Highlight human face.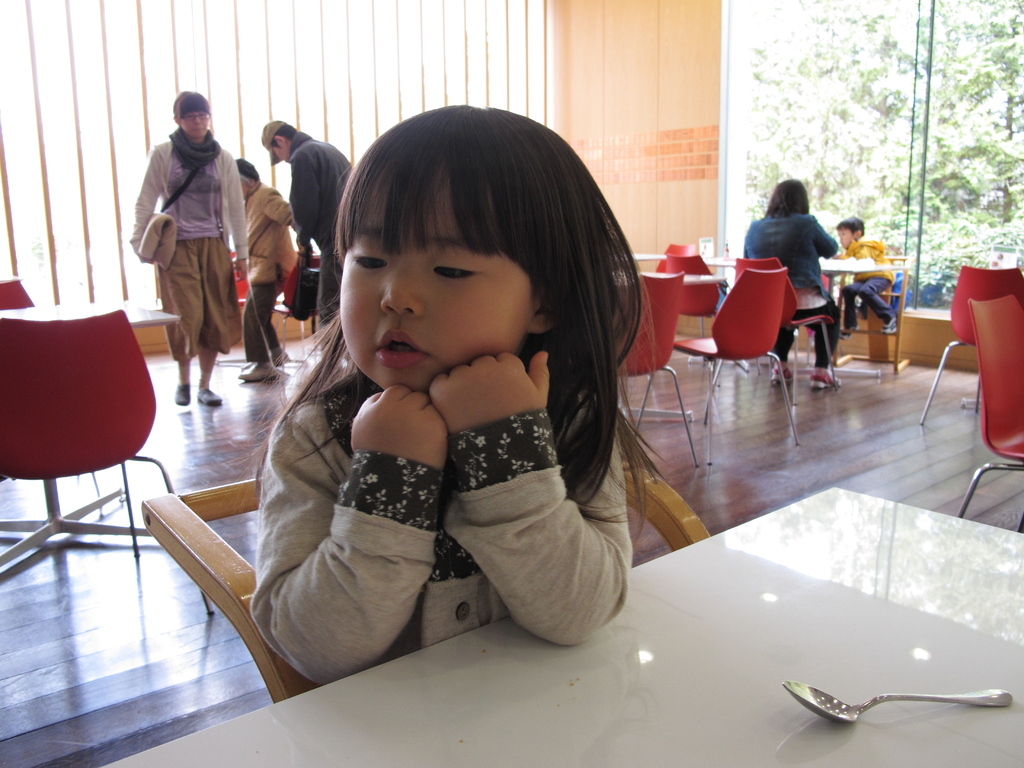
Highlighted region: x1=181 y1=110 x2=208 y2=138.
